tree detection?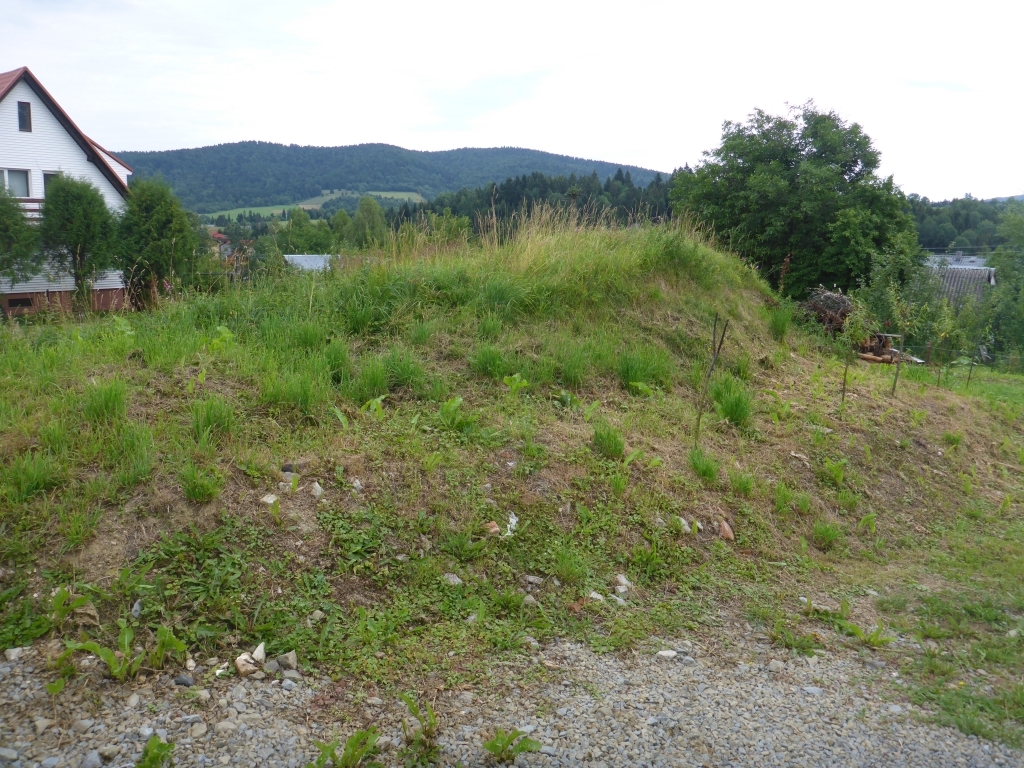
x1=667 y1=88 x2=925 y2=296
